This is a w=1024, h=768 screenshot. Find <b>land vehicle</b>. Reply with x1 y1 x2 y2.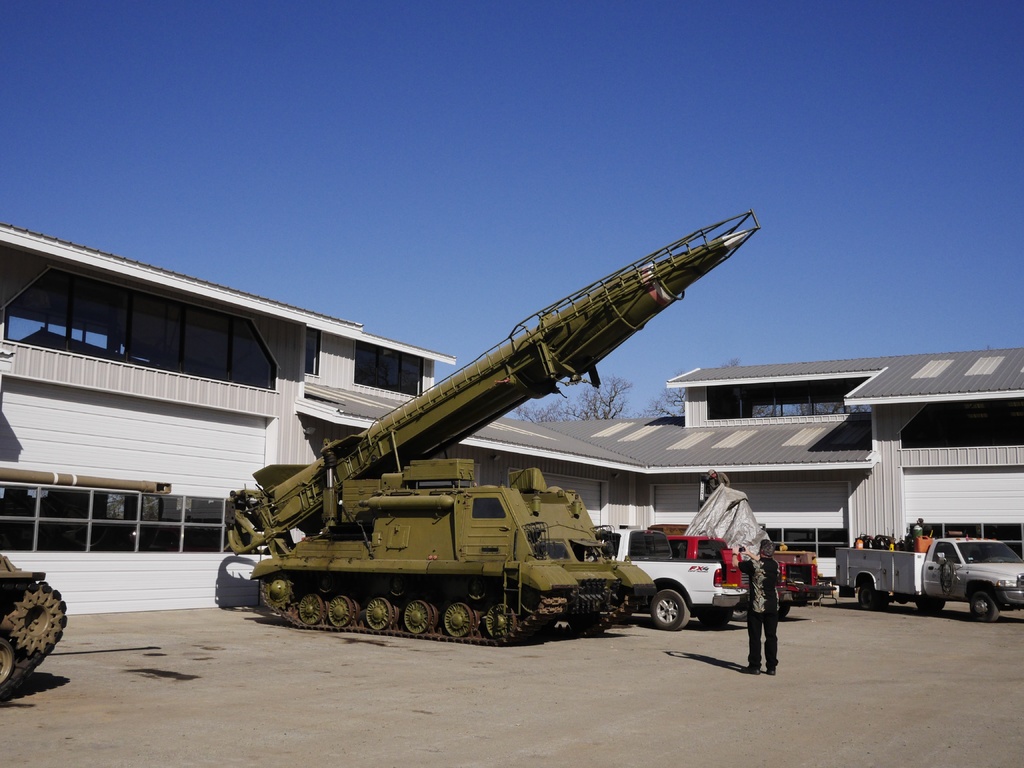
816 528 1016 625.
